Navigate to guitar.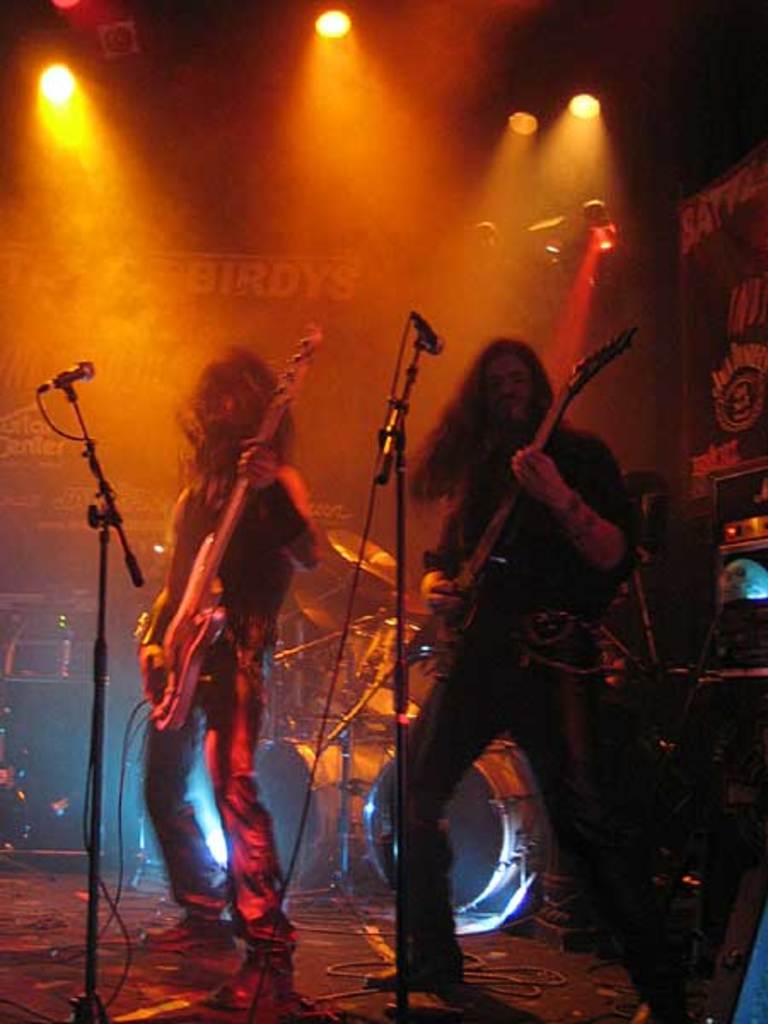
Navigation target: (422, 314, 647, 695).
